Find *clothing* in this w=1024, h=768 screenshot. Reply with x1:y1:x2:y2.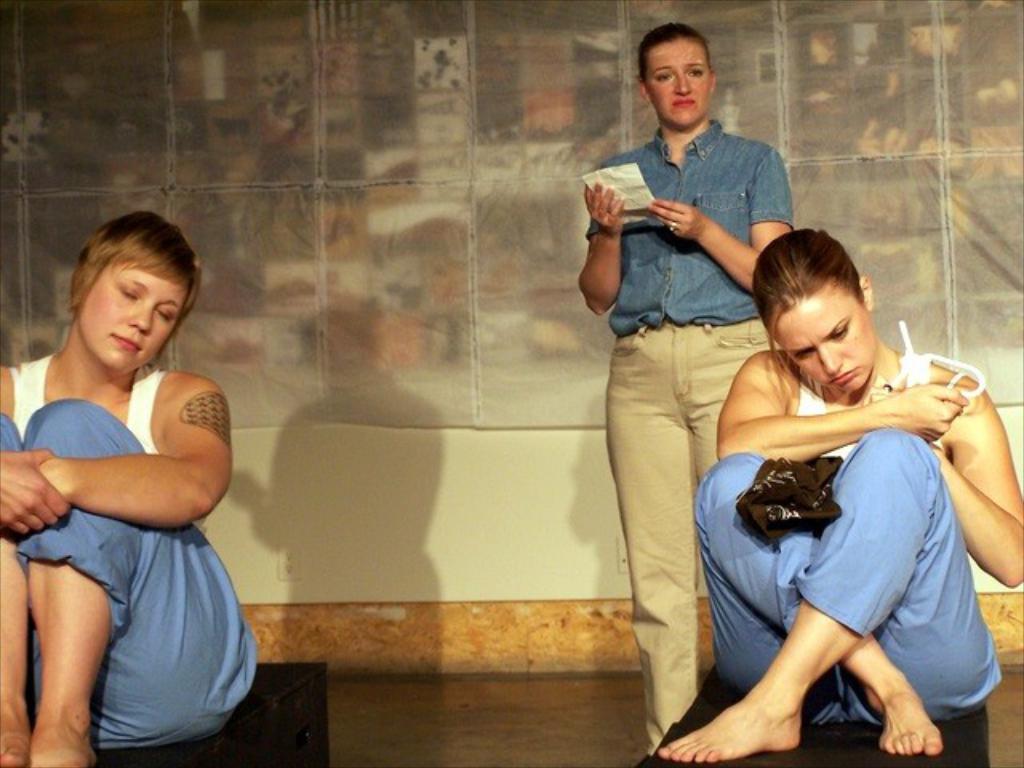
683:360:1010:734.
